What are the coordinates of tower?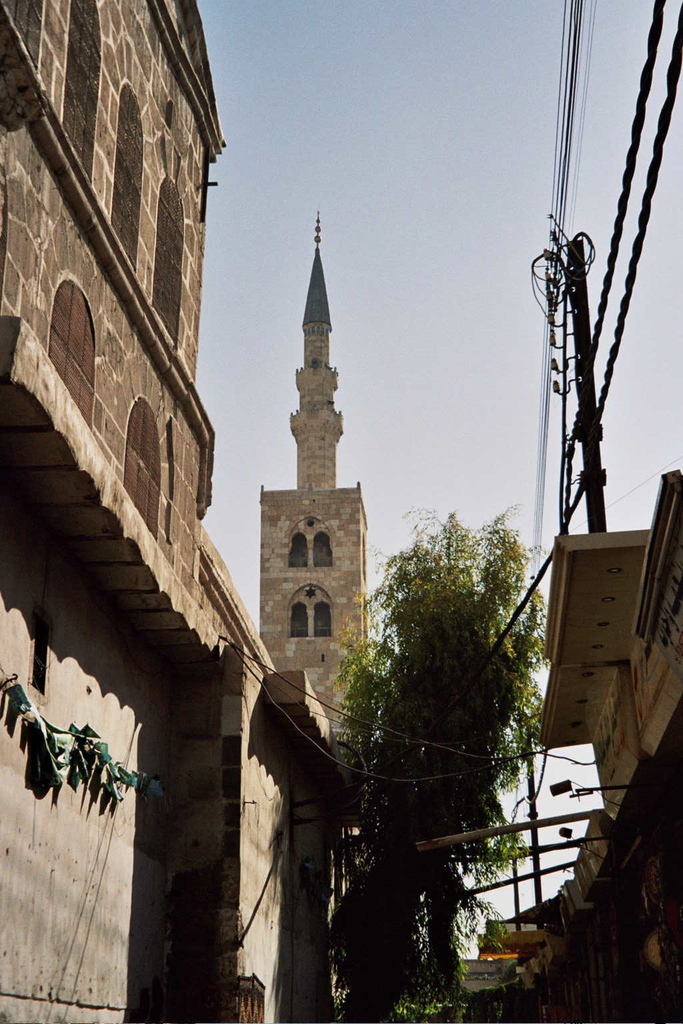
243,180,382,674.
